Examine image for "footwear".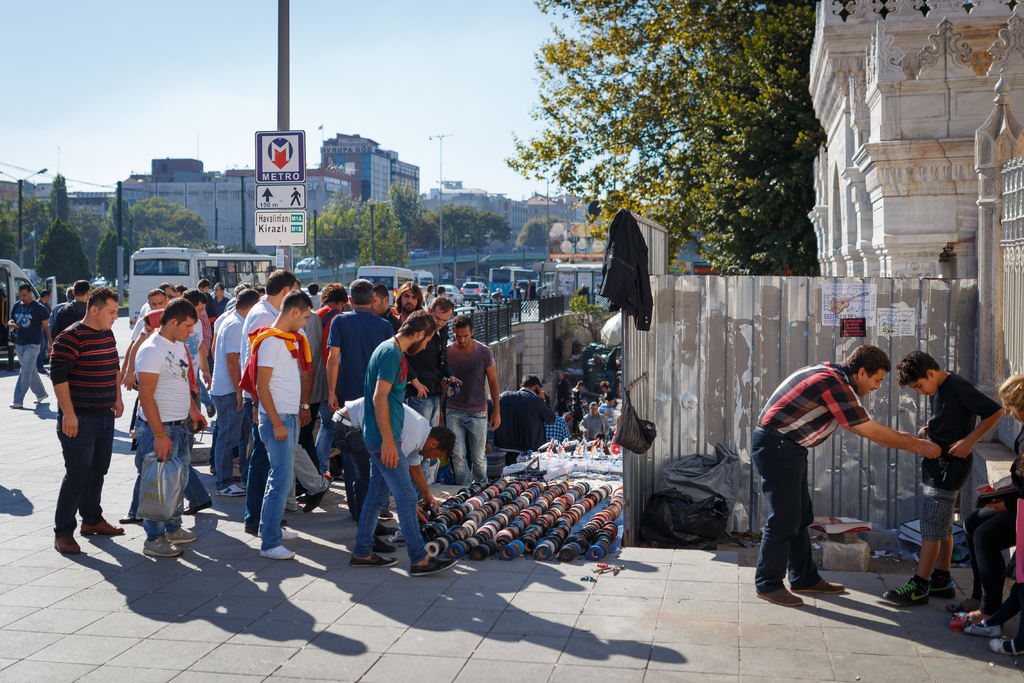
Examination result: 10,399,20,408.
